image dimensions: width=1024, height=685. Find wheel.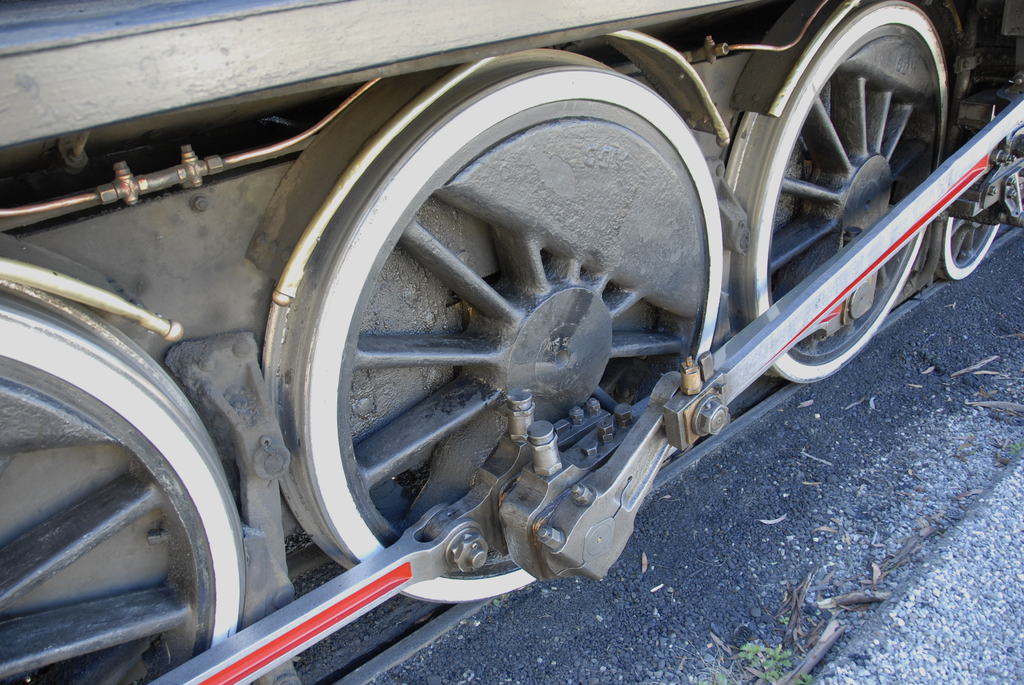
[left=259, top=48, right=728, bottom=605].
